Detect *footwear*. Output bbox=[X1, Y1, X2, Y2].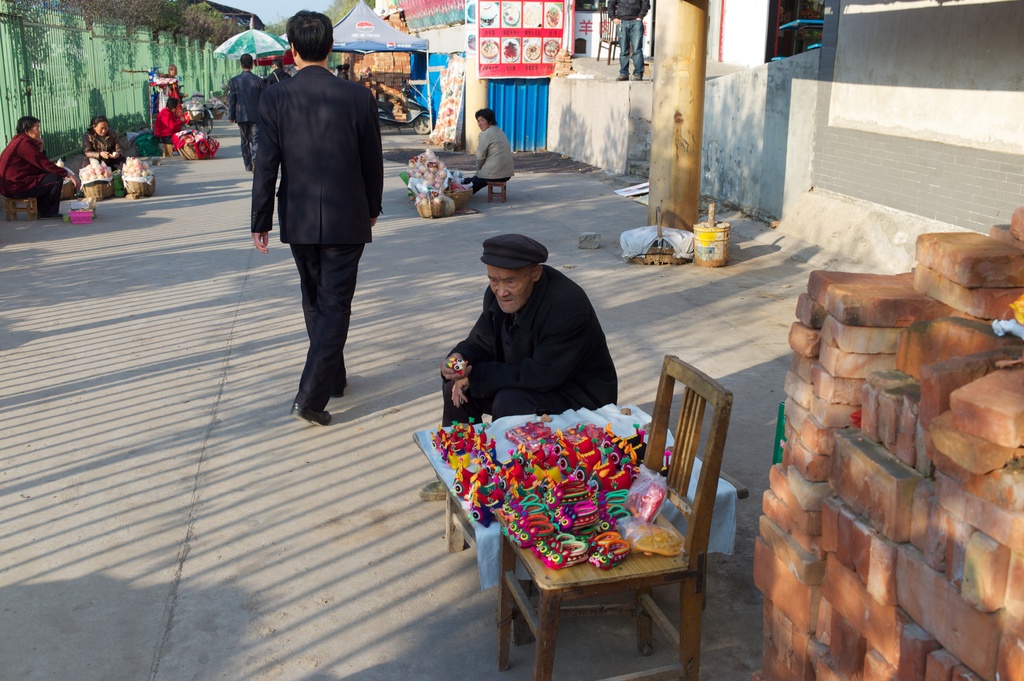
bbox=[243, 161, 252, 172].
